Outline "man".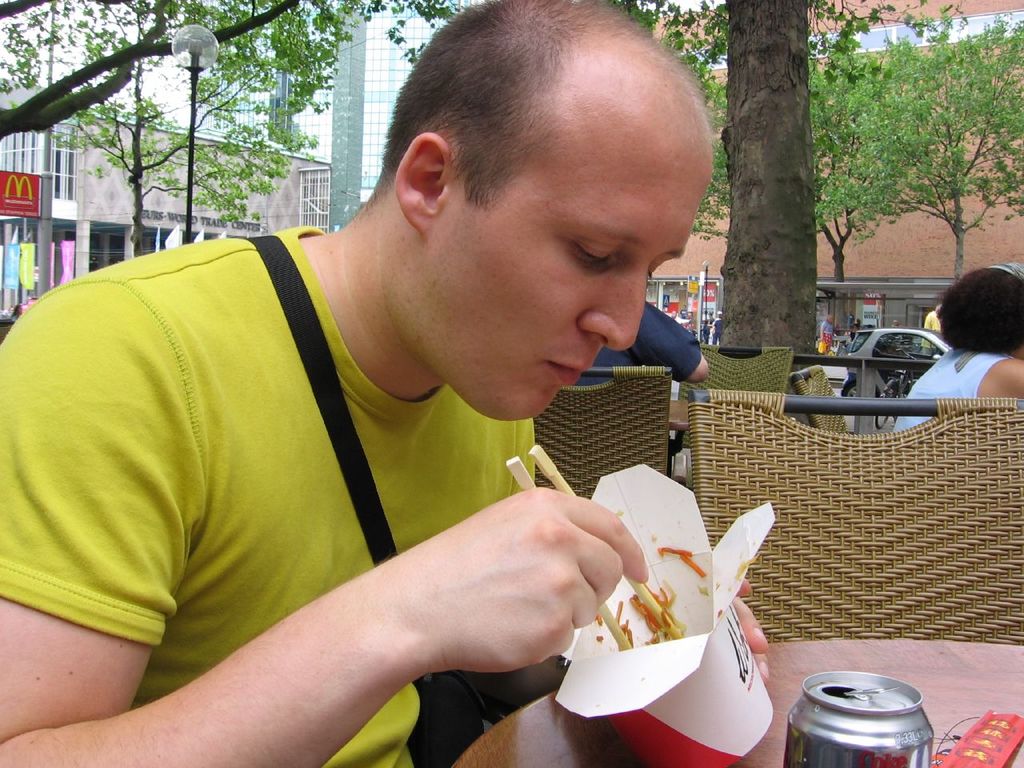
Outline: Rect(0, 37, 824, 767).
